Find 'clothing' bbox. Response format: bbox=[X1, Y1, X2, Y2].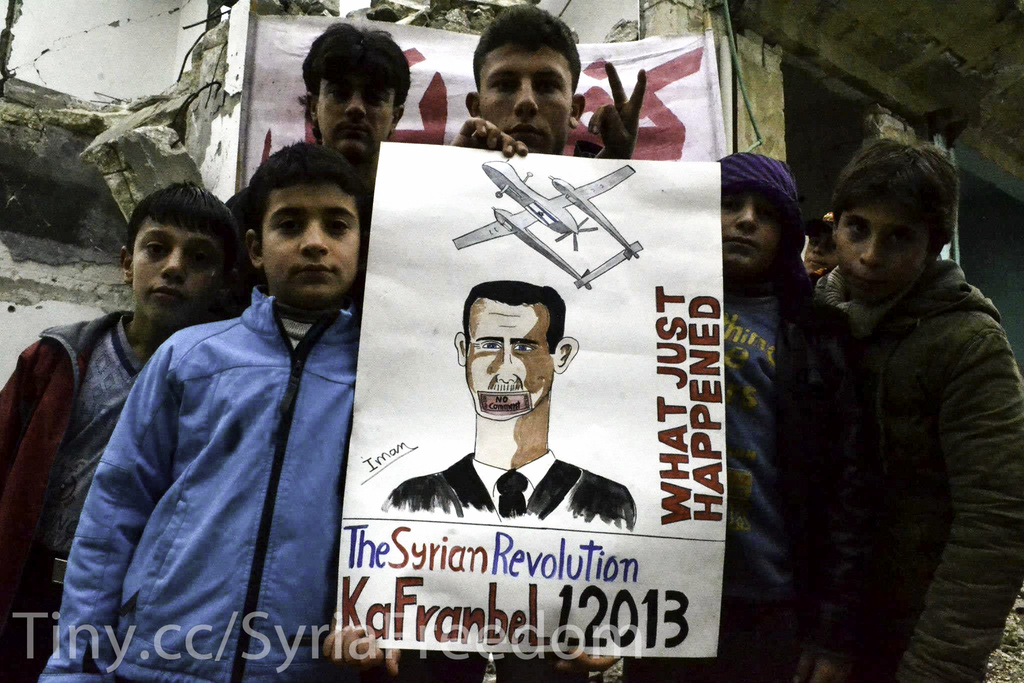
bbox=[805, 251, 1023, 682].
